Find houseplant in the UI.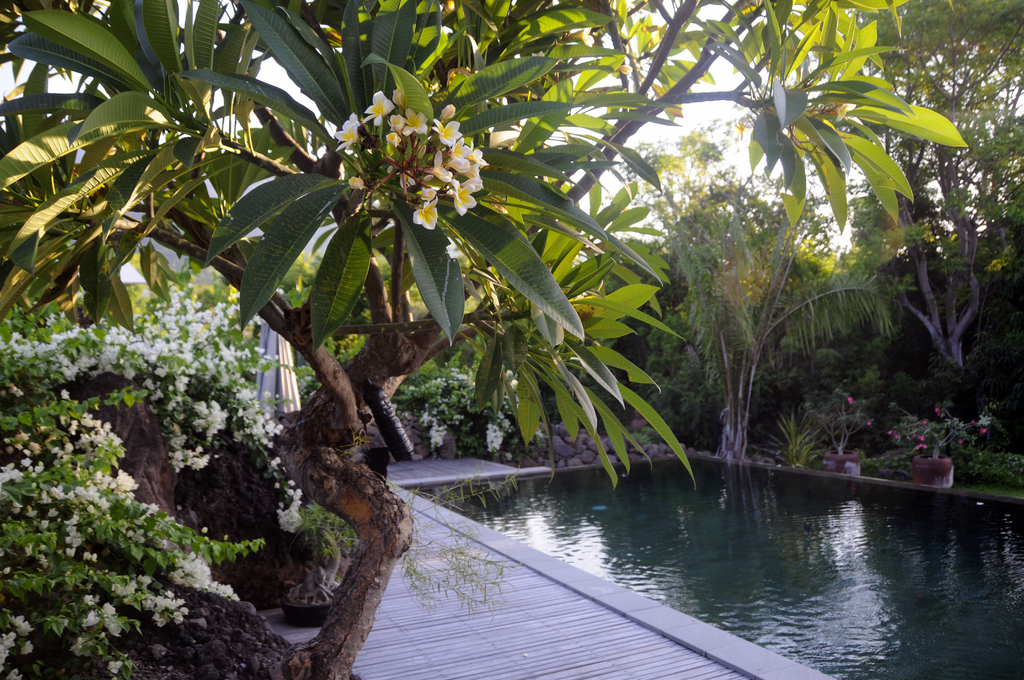
UI element at <bbox>893, 385, 989, 491</bbox>.
